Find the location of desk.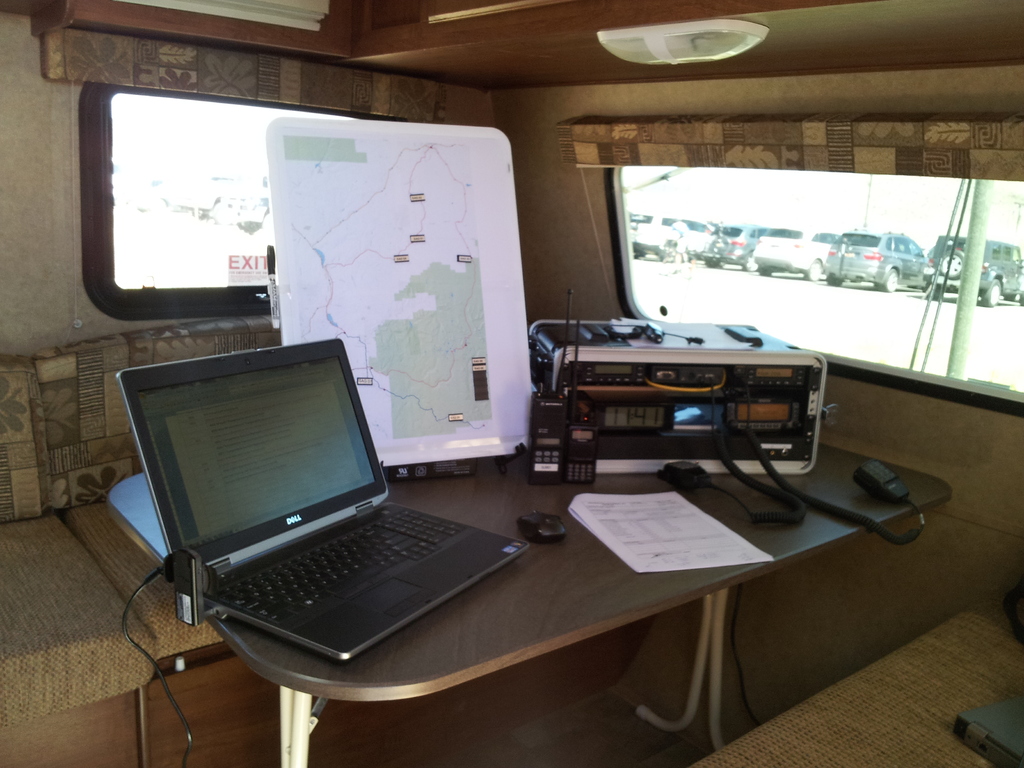
Location: detection(145, 435, 904, 757).
